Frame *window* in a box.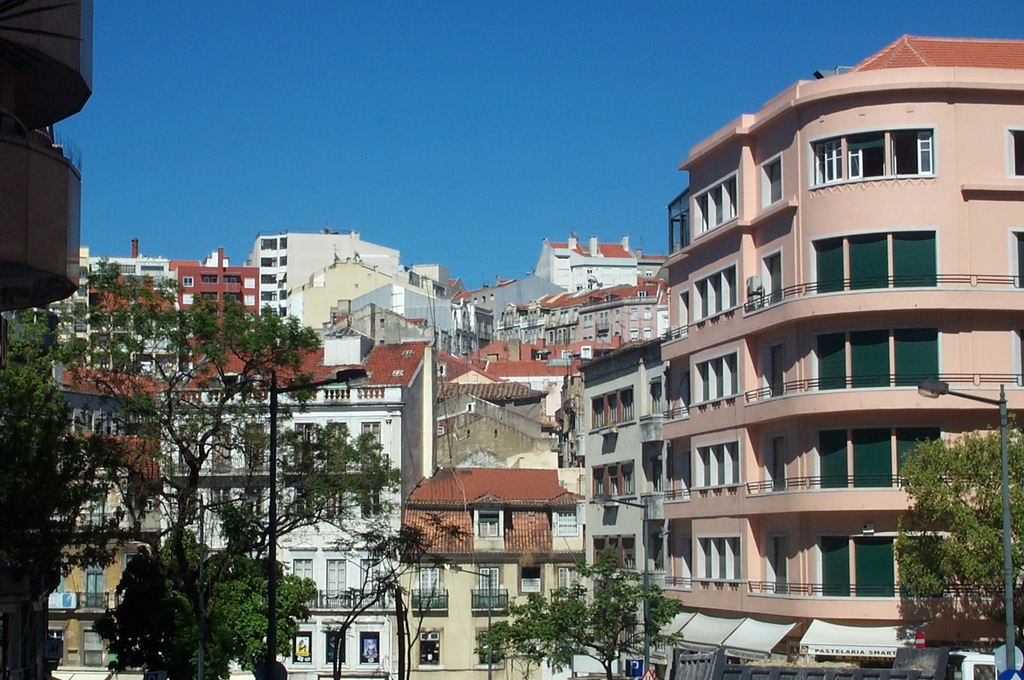
804:222:944:301.
